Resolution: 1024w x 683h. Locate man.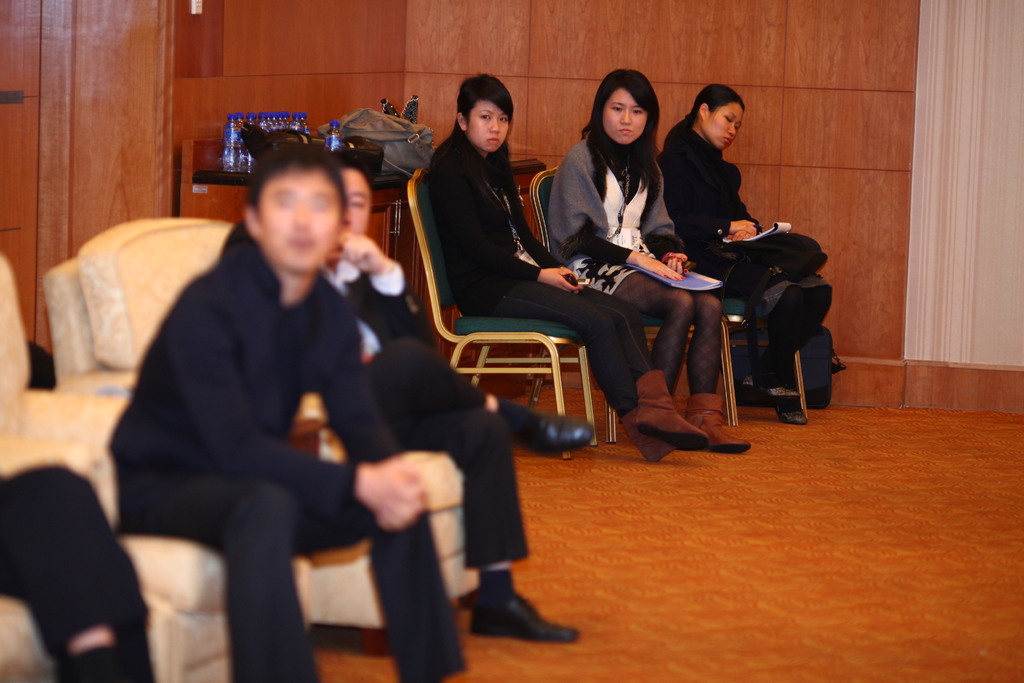
l=227, t=148, r=590, b=646.
